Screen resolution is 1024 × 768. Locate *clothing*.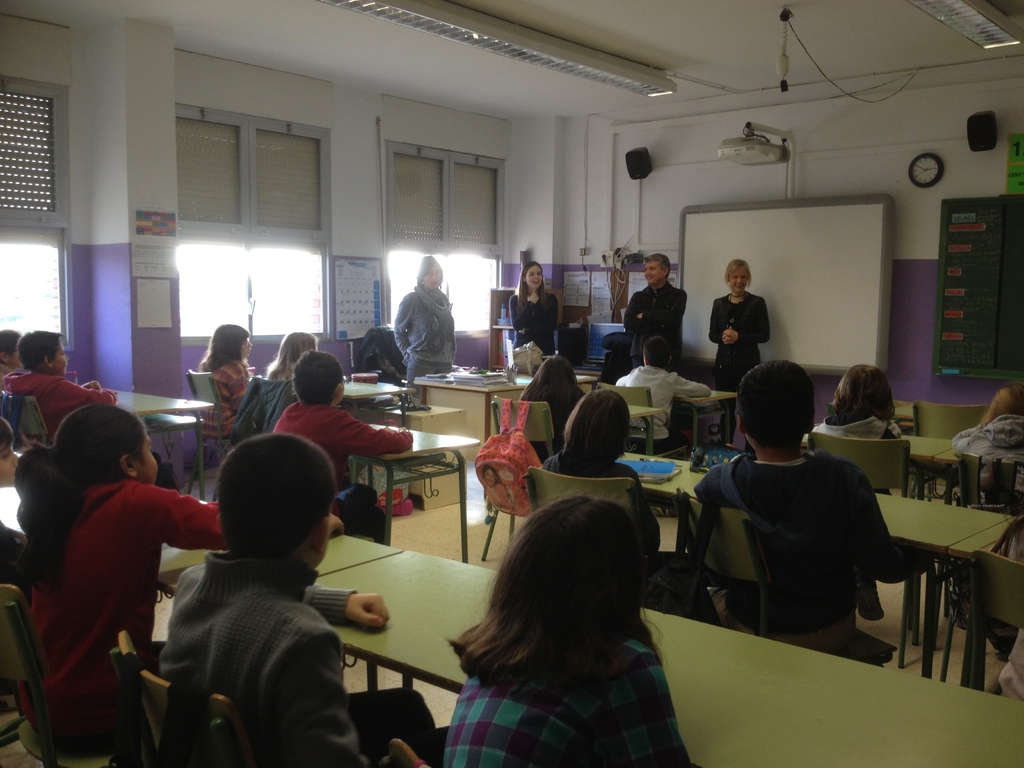
<box>690,447,895,661</box>.
